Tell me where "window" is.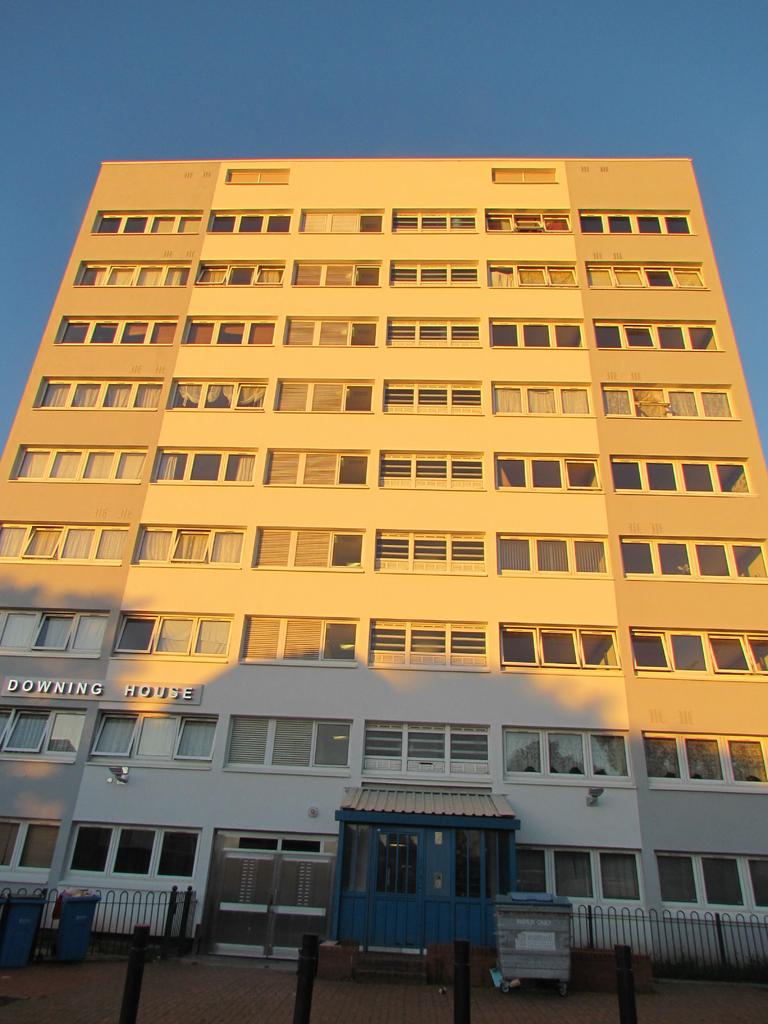
"window" is at l=501, t=529, r=536, b=572.
